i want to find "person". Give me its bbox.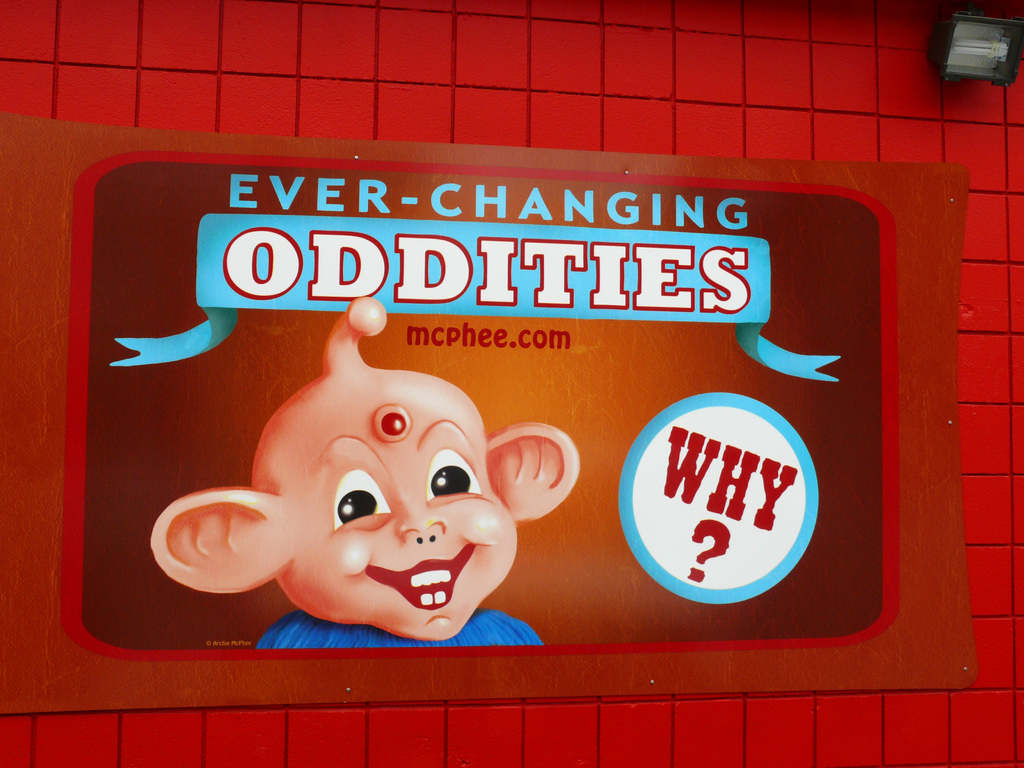
bbox(150, 298, 580, 648).
